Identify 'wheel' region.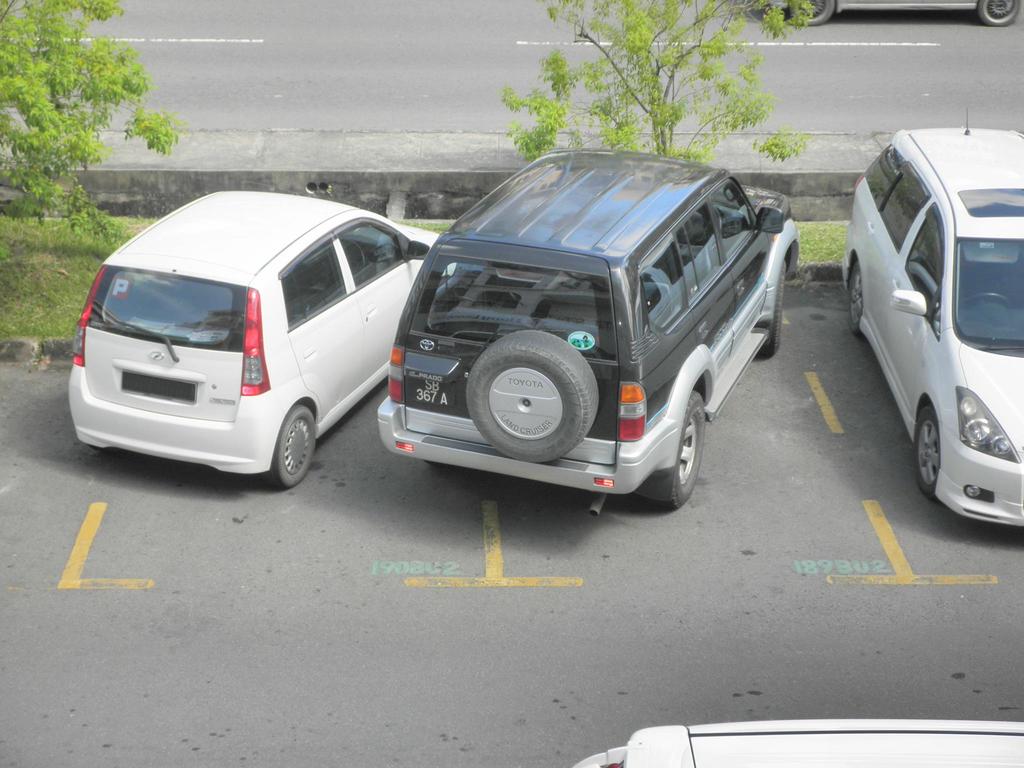
Region: l=915, t=404, r=941, b=495.
